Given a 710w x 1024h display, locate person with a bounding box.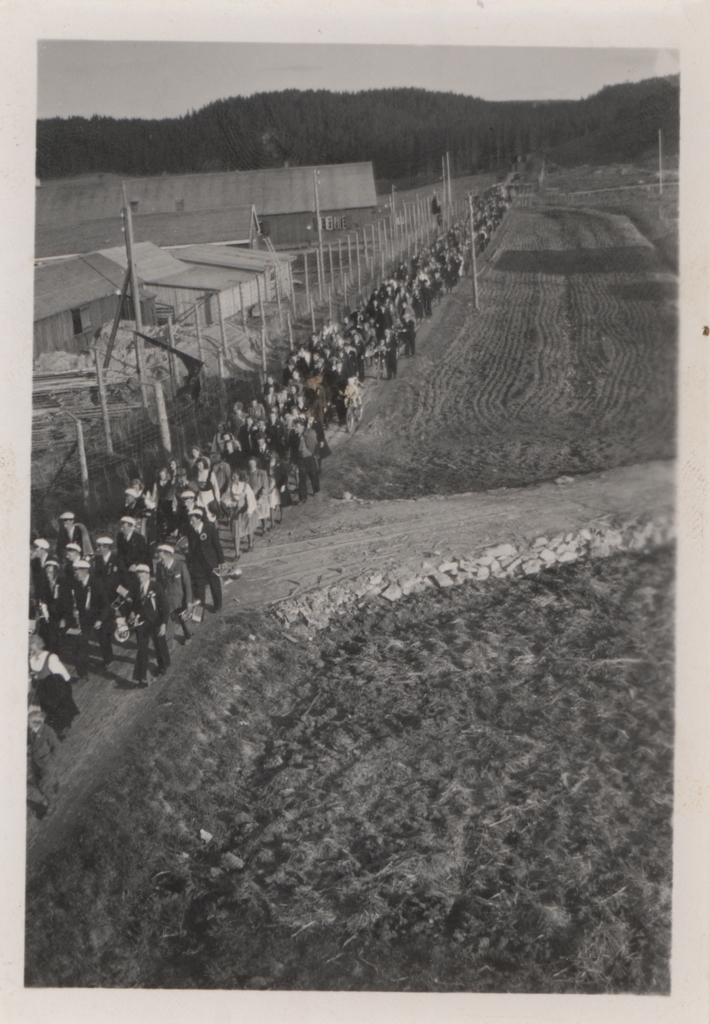
Located: rect(79, 556, 115, 684).
